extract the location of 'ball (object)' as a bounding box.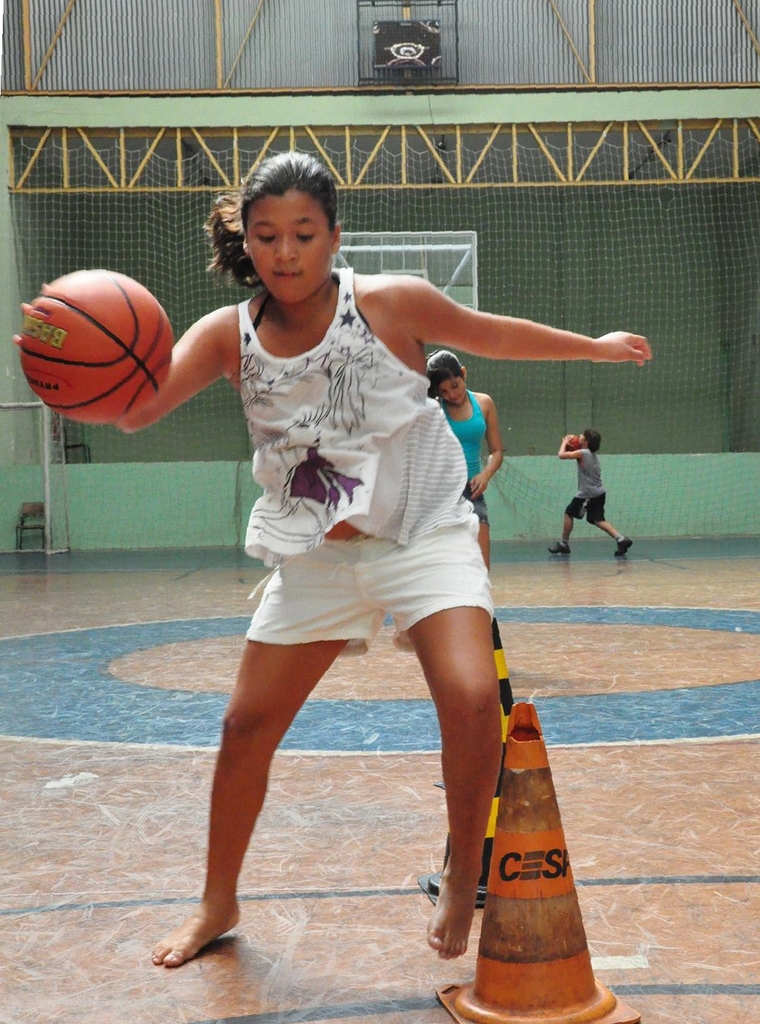
Rect(16, 266, 179, 422).
